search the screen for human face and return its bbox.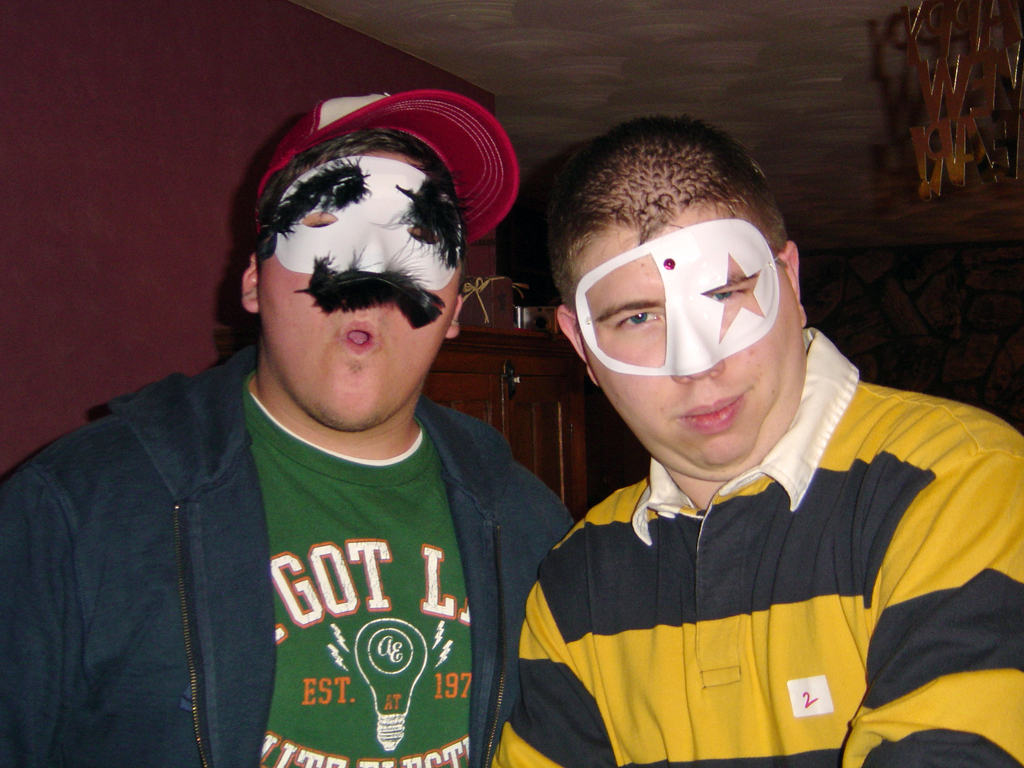
Found: (253,146,462,431).
